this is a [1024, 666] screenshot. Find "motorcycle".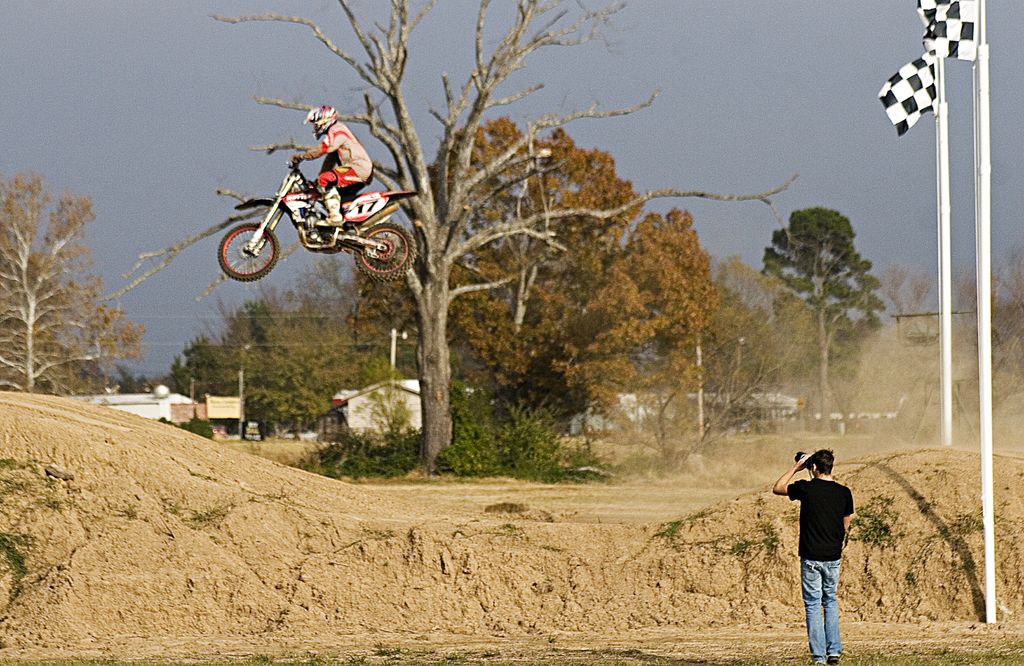
Bounding box: box(207, 149, 411, 279).
